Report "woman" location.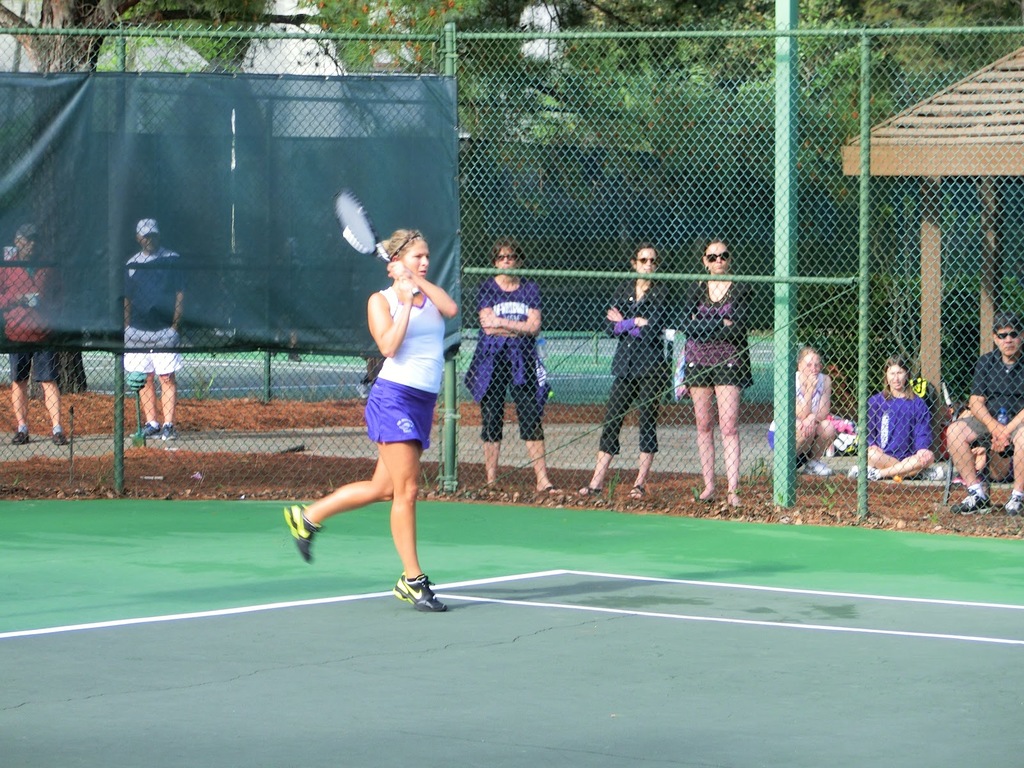
Report: x1=573 y1=239 x2=671 y2=499.
